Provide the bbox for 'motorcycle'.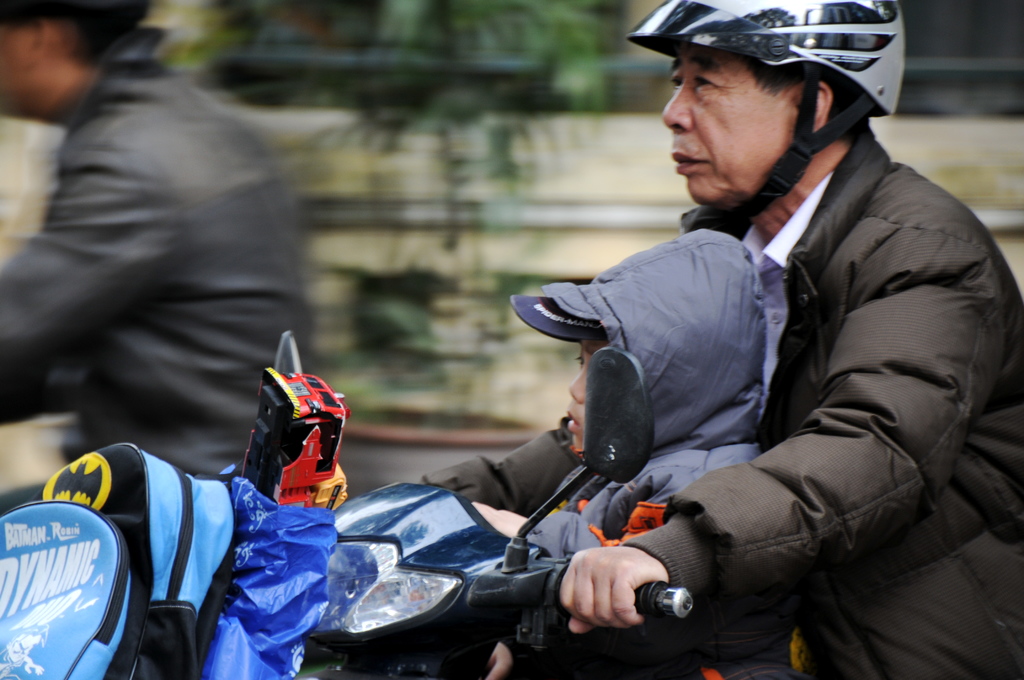
191:341:828:677.
